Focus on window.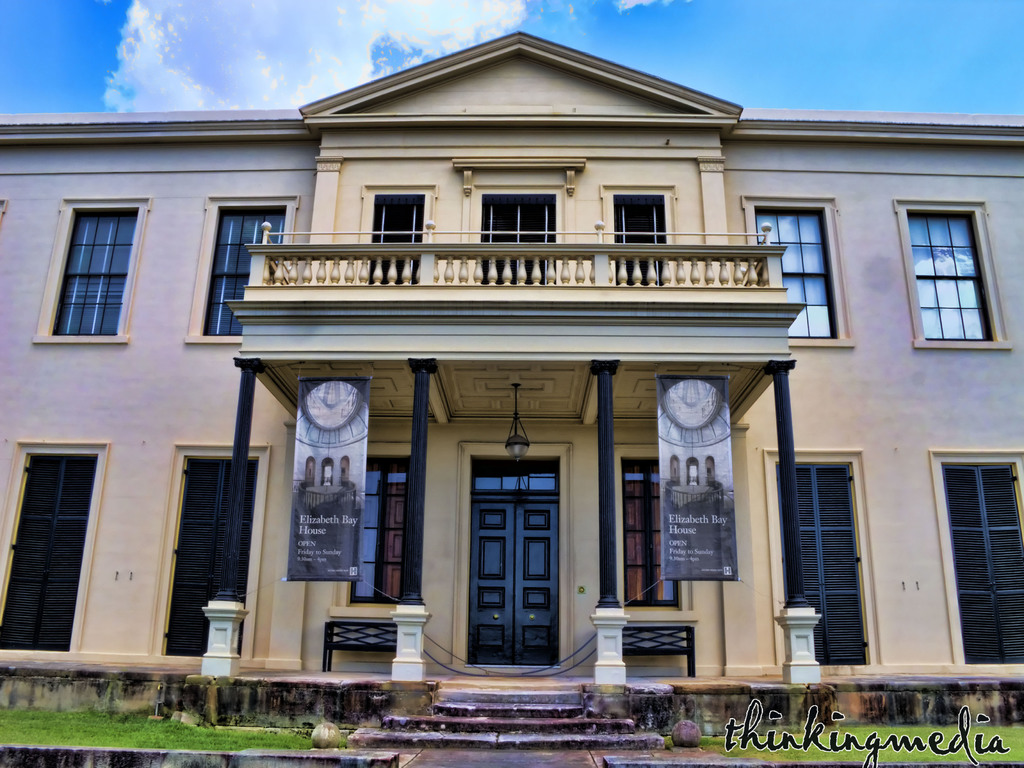
Focused at <bbox>0, 440, 106, 651</bbox>.
